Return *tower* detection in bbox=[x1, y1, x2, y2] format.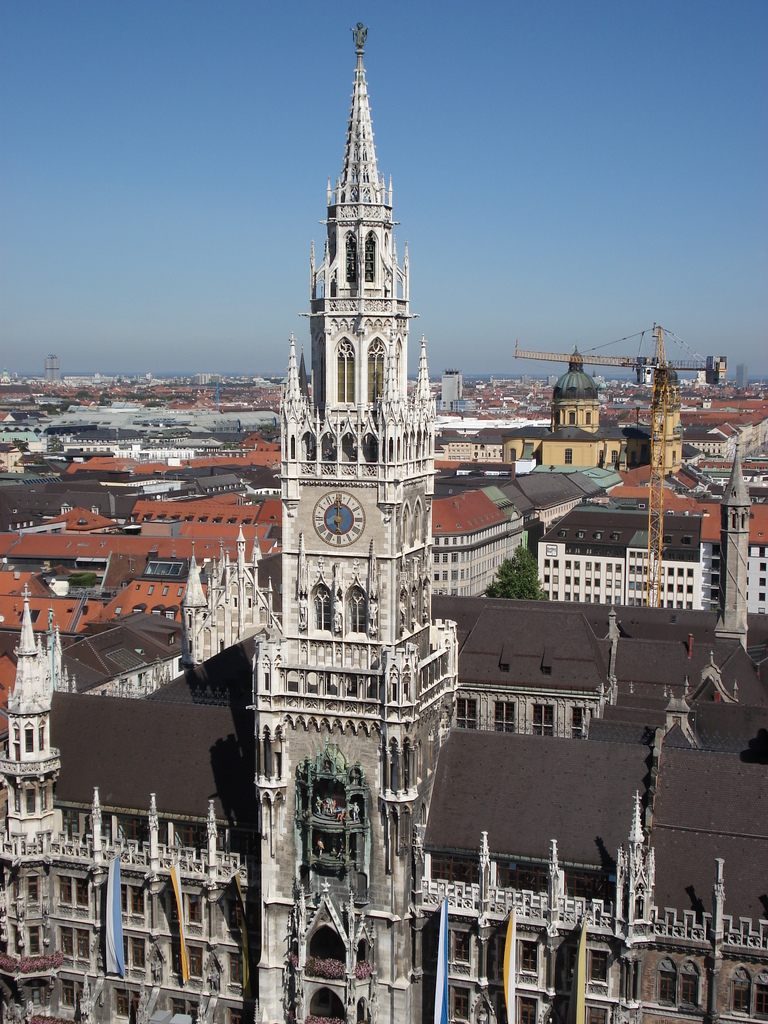
bbox=[536, 348, 612, 467].
